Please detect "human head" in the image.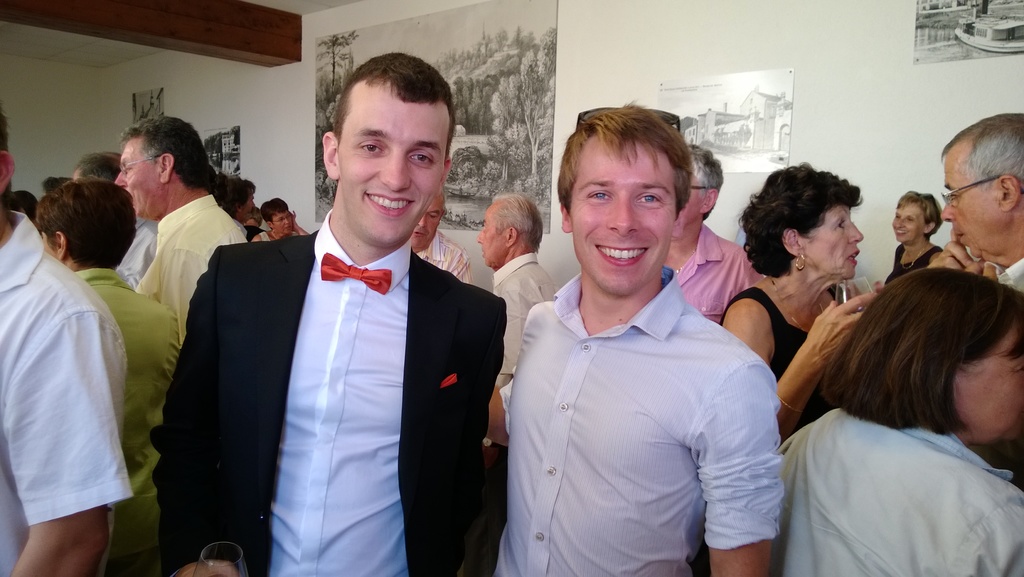
left=258, top=196, right=294, bottom=233.
